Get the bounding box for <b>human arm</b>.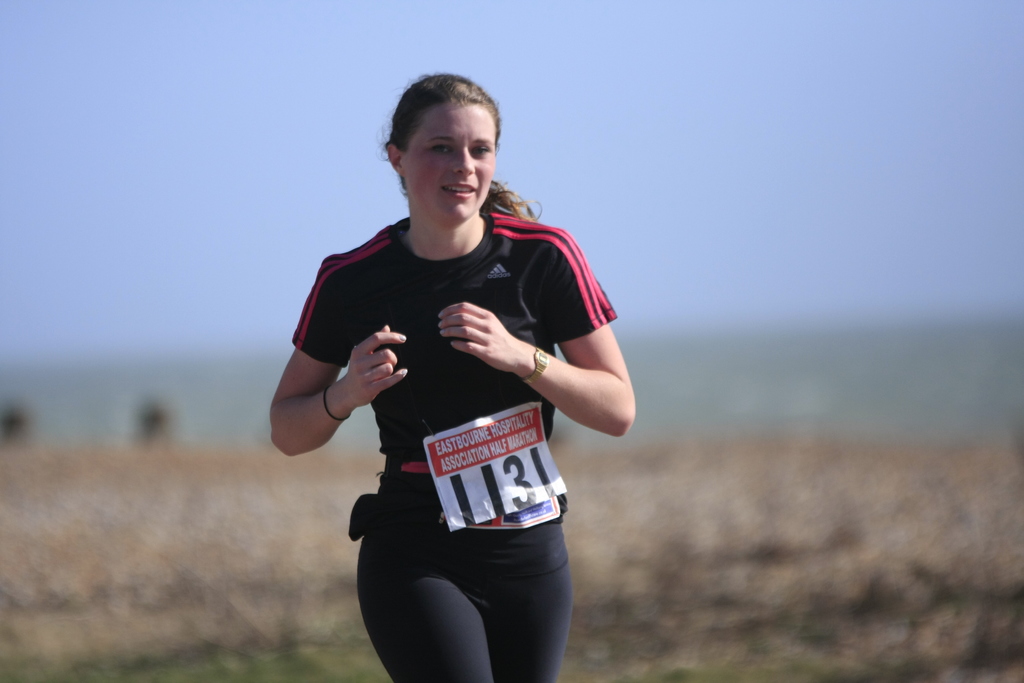
{"x1": 264, "y1": 323, "x2": 407, "y2": 470}.
